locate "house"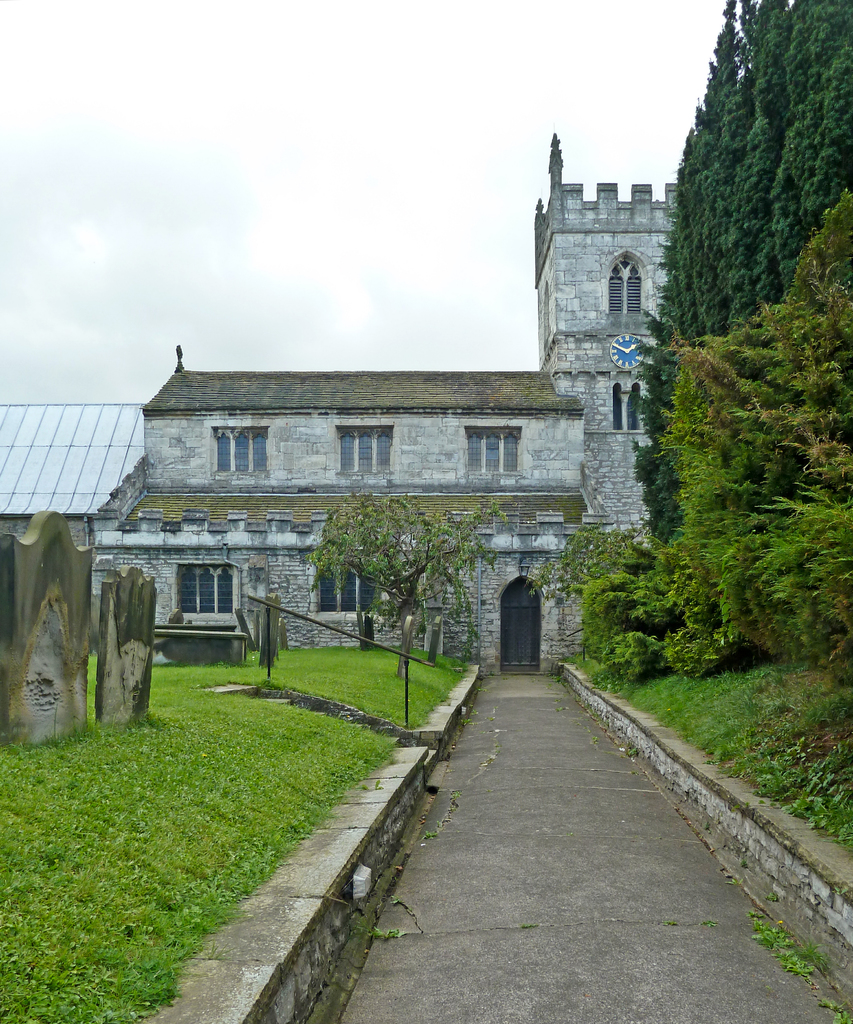
<box>86,276,678,685</box>
